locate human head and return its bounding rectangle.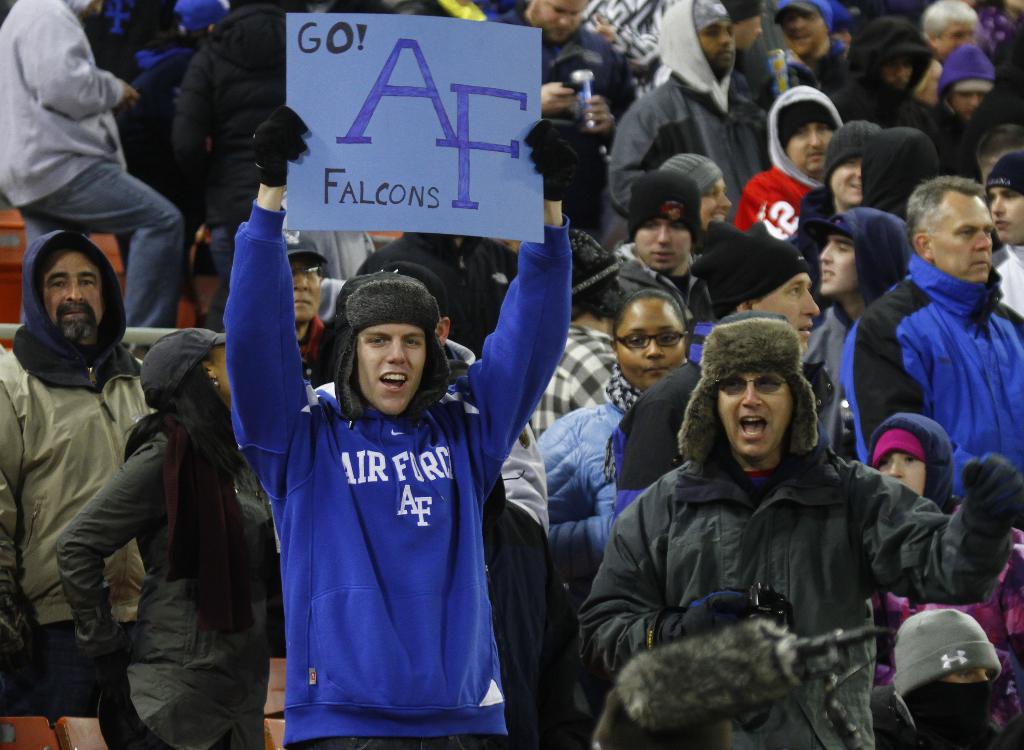
select_region(138, 323, 238, 420).
